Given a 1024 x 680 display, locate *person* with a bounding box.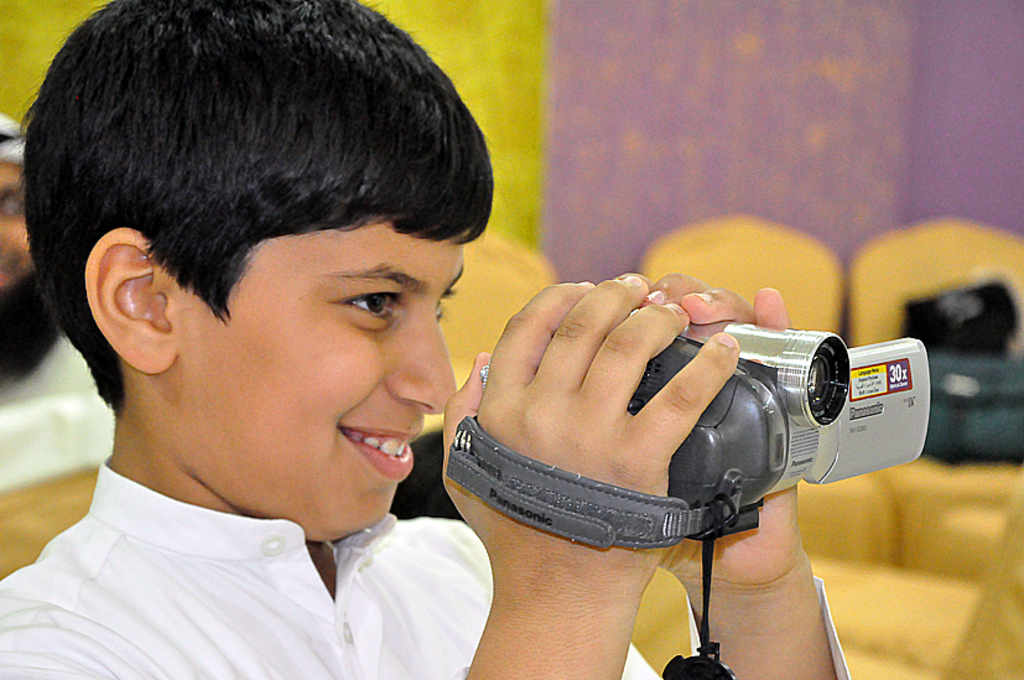
Located: bbox=(4, 0, 852, 679).
